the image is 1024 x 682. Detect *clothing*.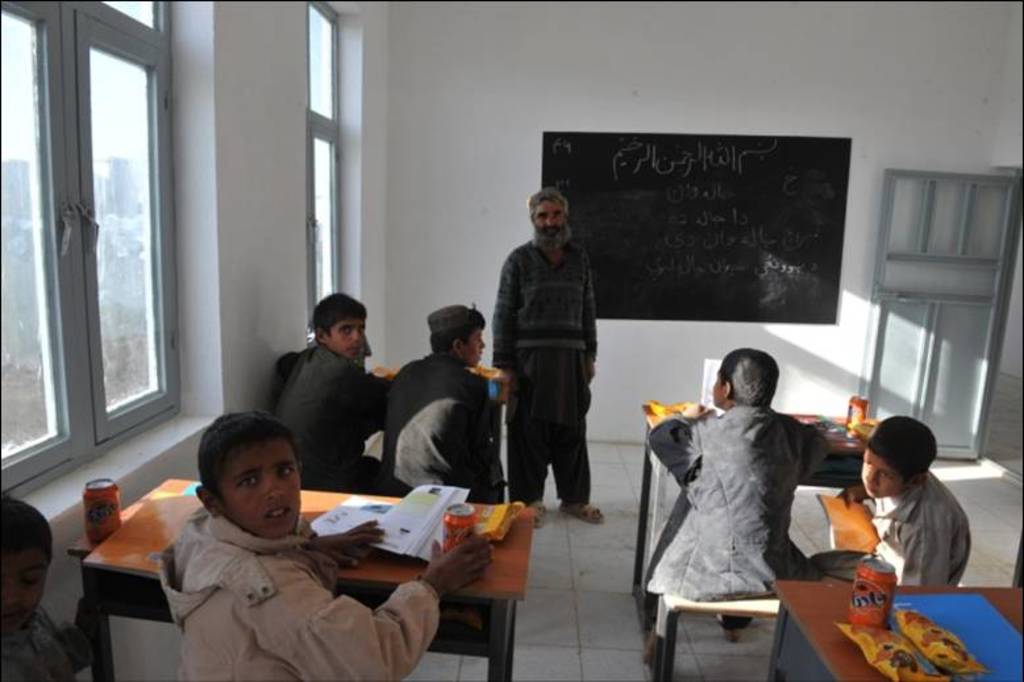
Detection: bbox=[380, 354, 504, 500].
